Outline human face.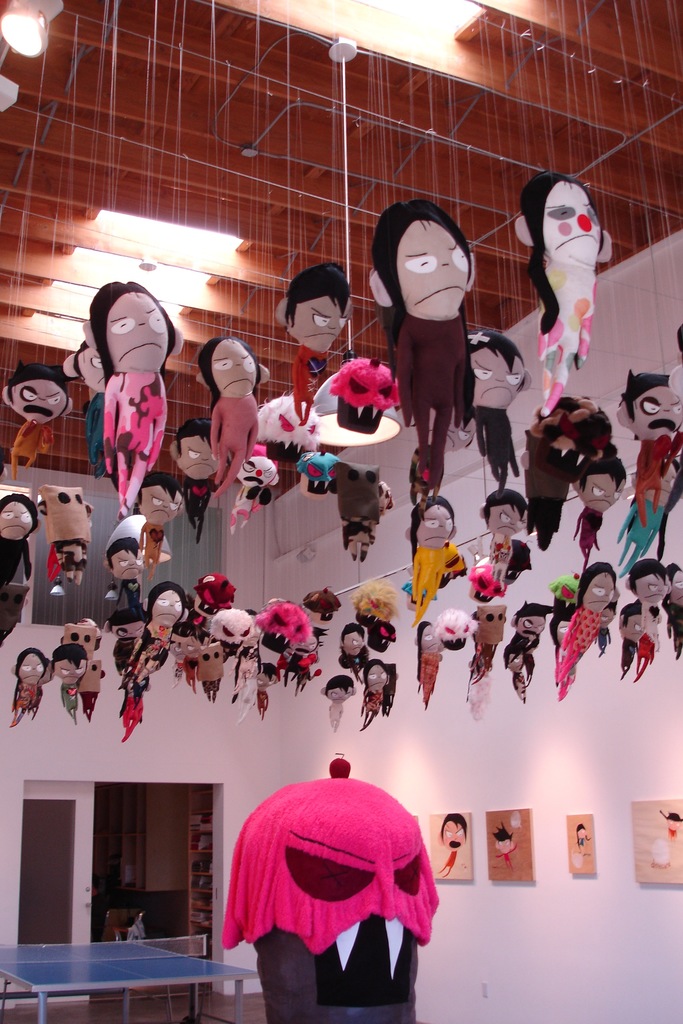
Outline: left=176, top=433, right=218, bottom=483.
